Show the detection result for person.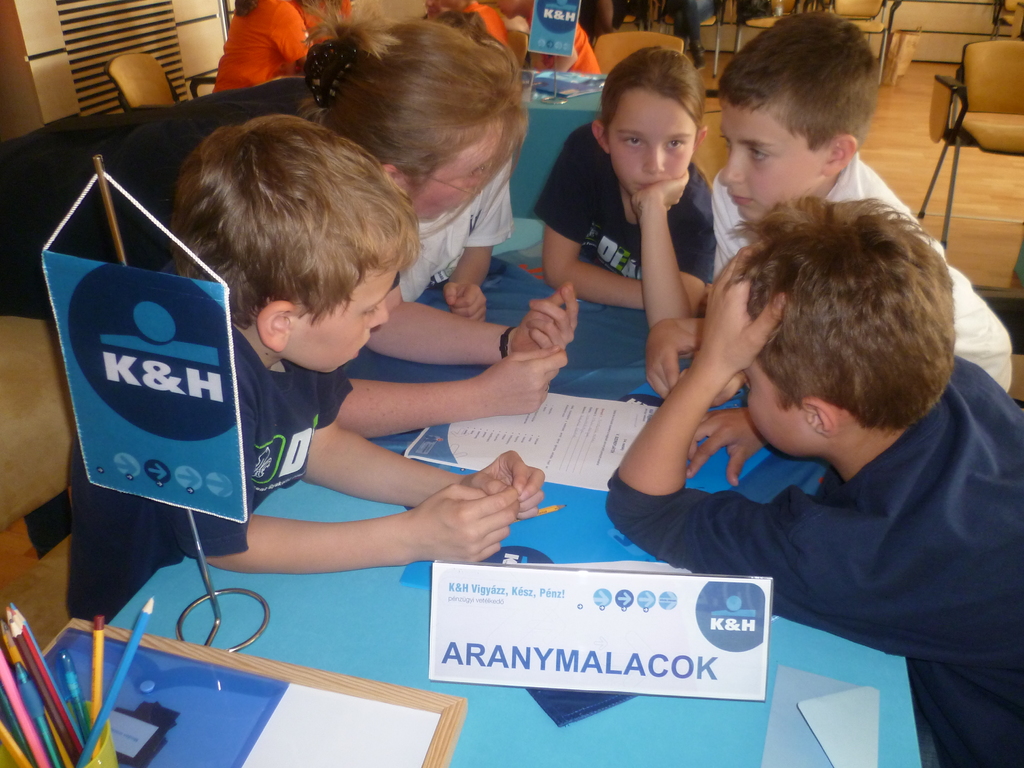
634/140/1023/740.
